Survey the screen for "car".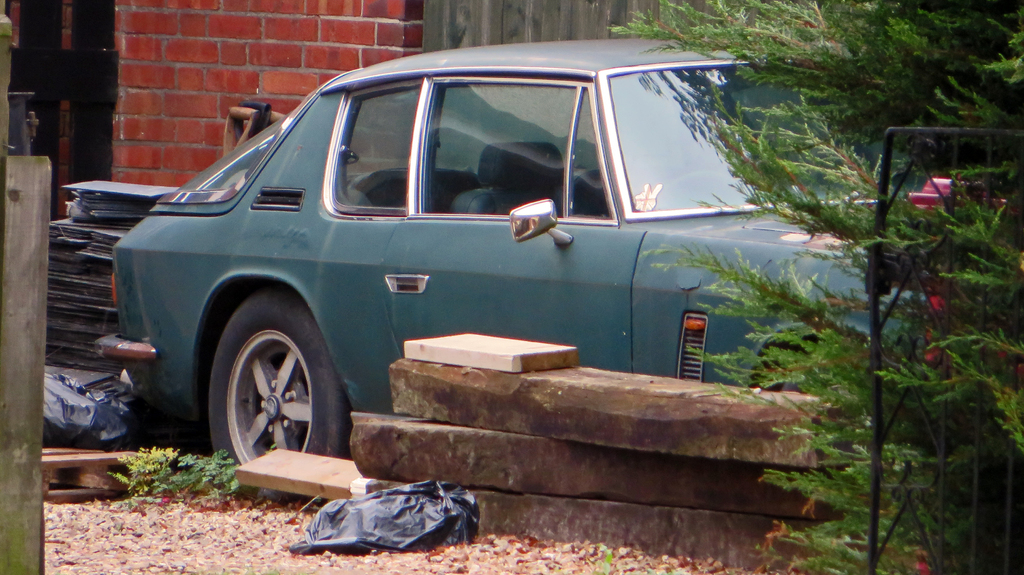
Survey found: (left=109, top=35, right=977, bottom=473).
